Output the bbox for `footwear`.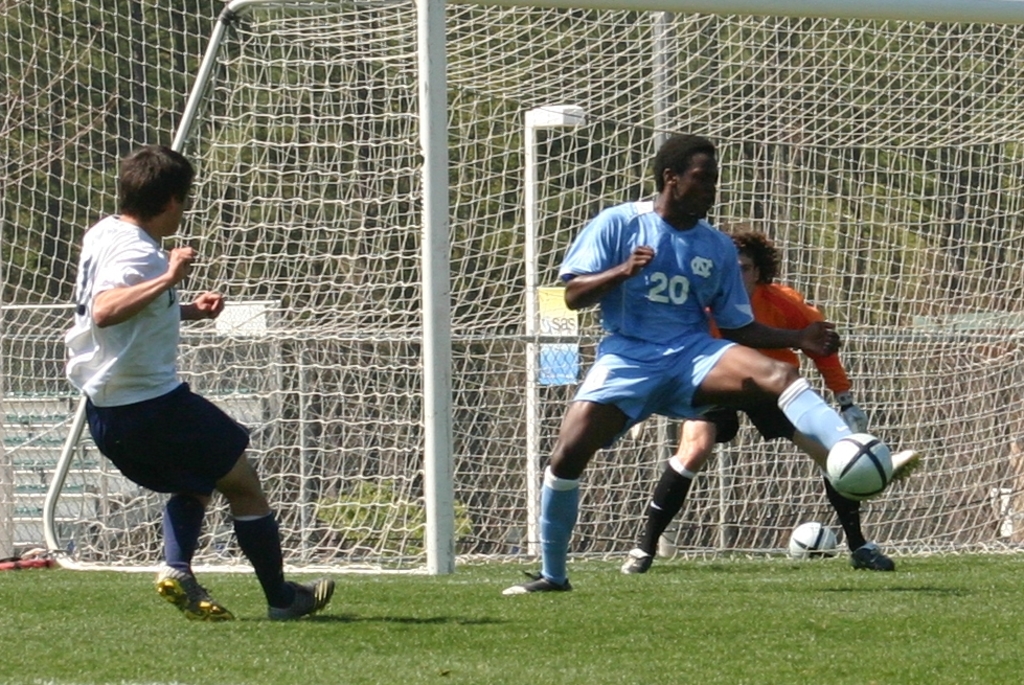
bbox=(258, 571, 328, 624).
